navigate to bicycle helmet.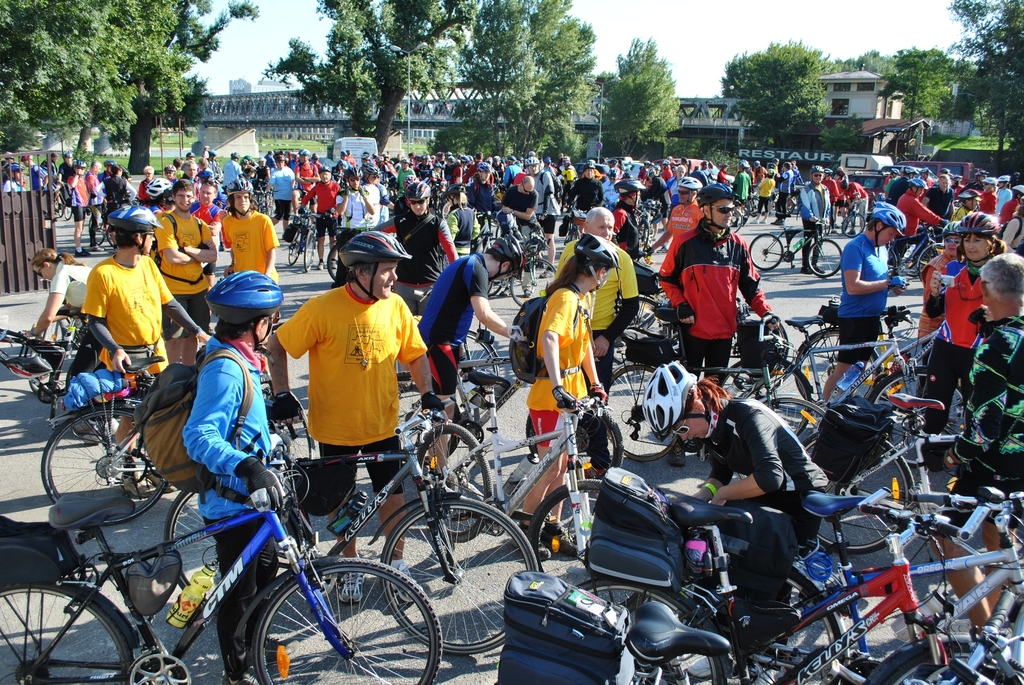
Navigation target: <box>110,203,157,232</box>.
